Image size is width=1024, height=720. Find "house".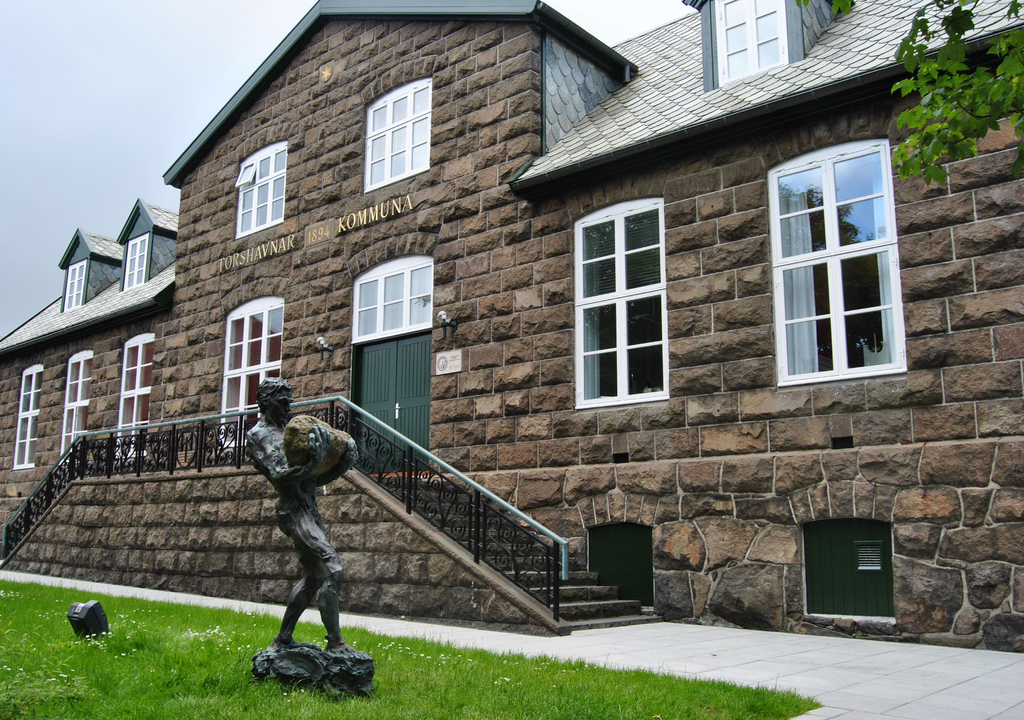
{"x1": 74, "y1": 0, "x2": 968, "y2": 646}.
